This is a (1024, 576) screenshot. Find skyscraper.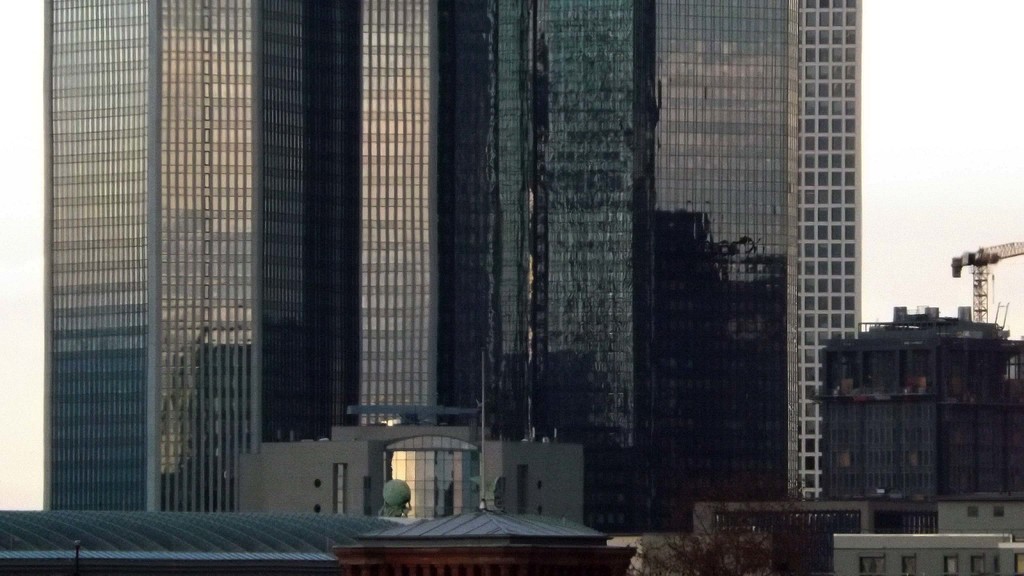
Bounding box: select_region(15, 0, 829, 554).
